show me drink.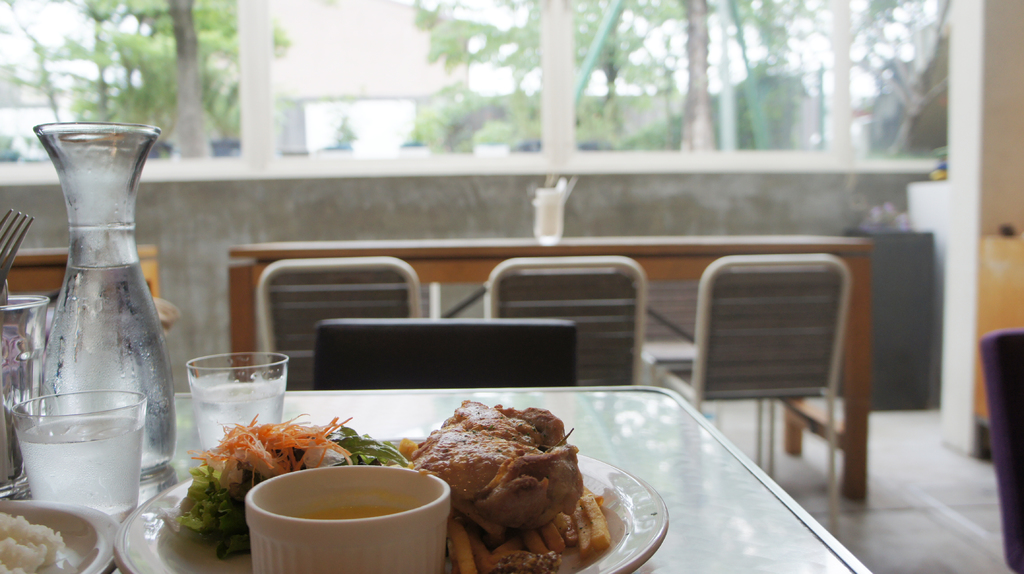
drink is here: [left=19, top=426, right=141, bottom=517].
